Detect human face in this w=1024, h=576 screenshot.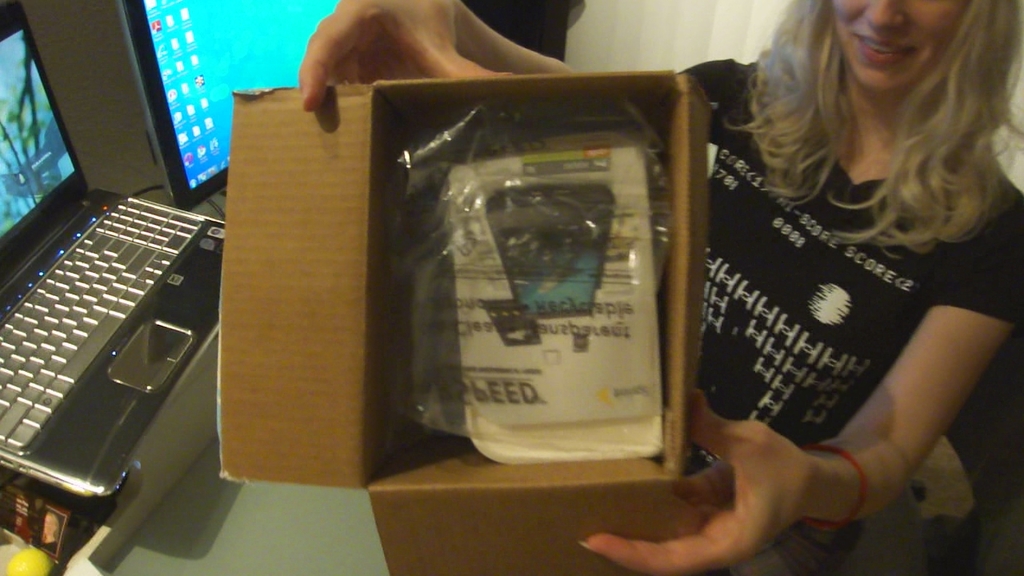
Detection: (x1=833, y1=0, x2=974, y2=95).
